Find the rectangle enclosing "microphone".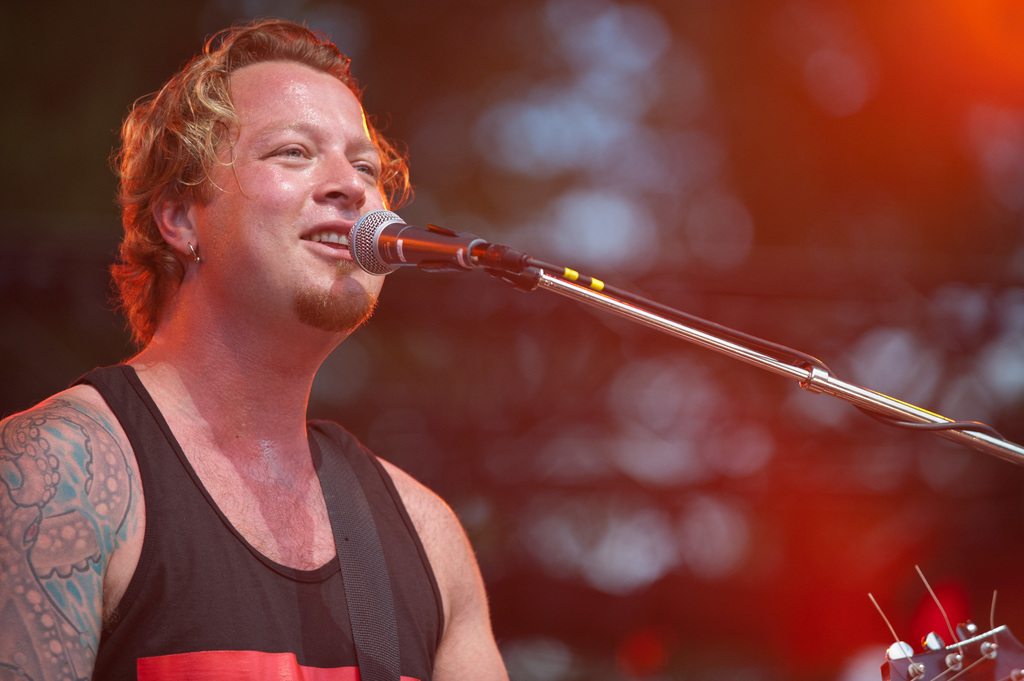
x1=344 y1=206 x2=540 y2=287.
